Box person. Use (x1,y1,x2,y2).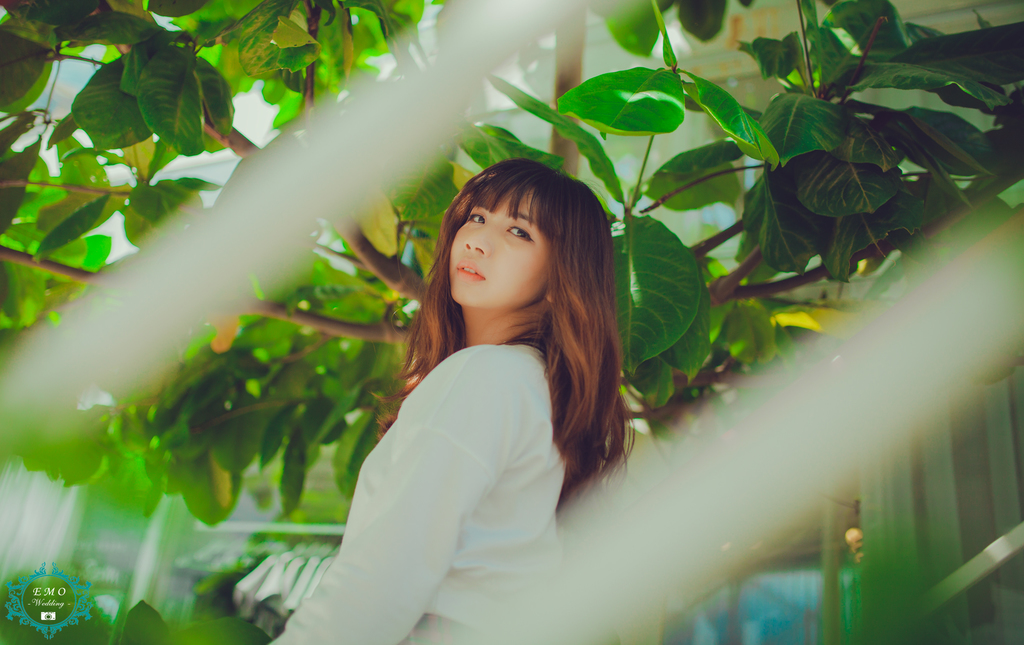
(291,158,650,635).
